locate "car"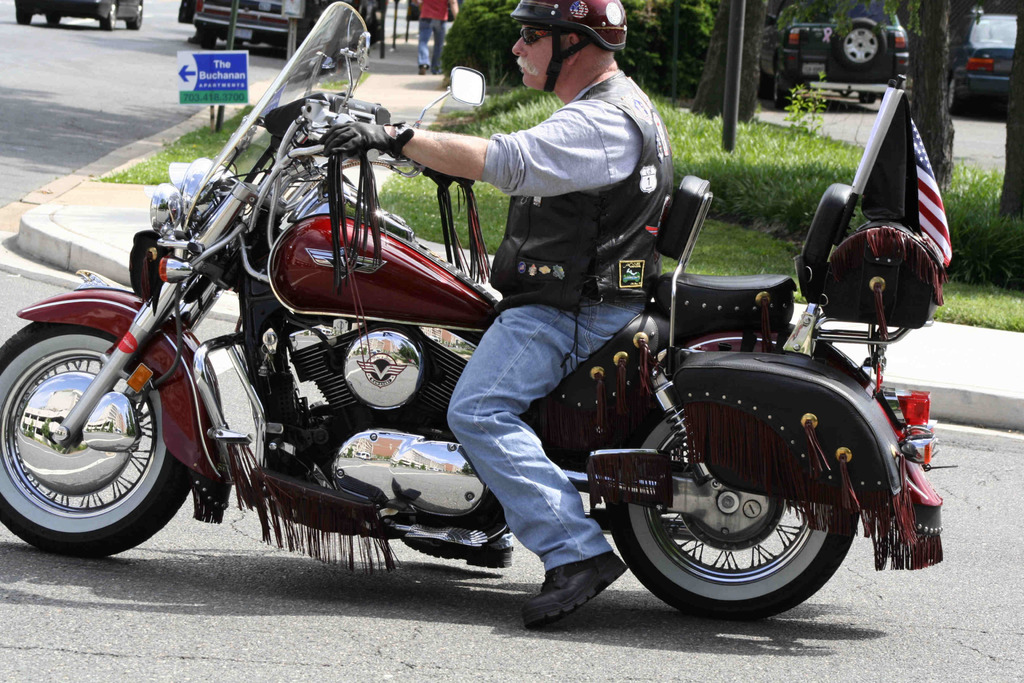
(left=14, top=0, right=147, bottom=29)
